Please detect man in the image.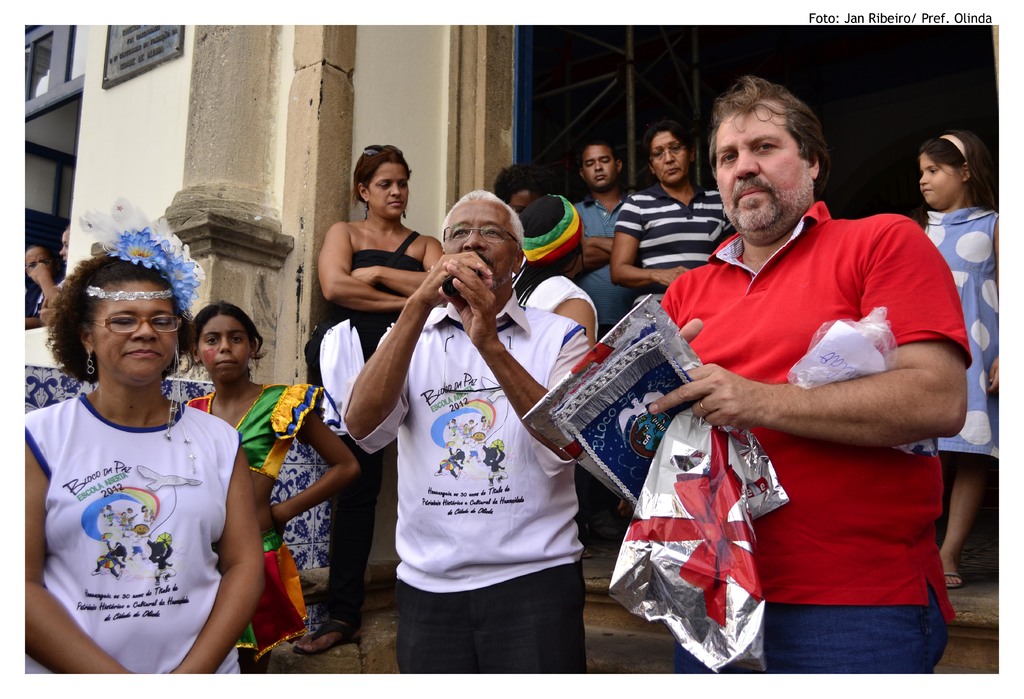
571,139,639,337.
